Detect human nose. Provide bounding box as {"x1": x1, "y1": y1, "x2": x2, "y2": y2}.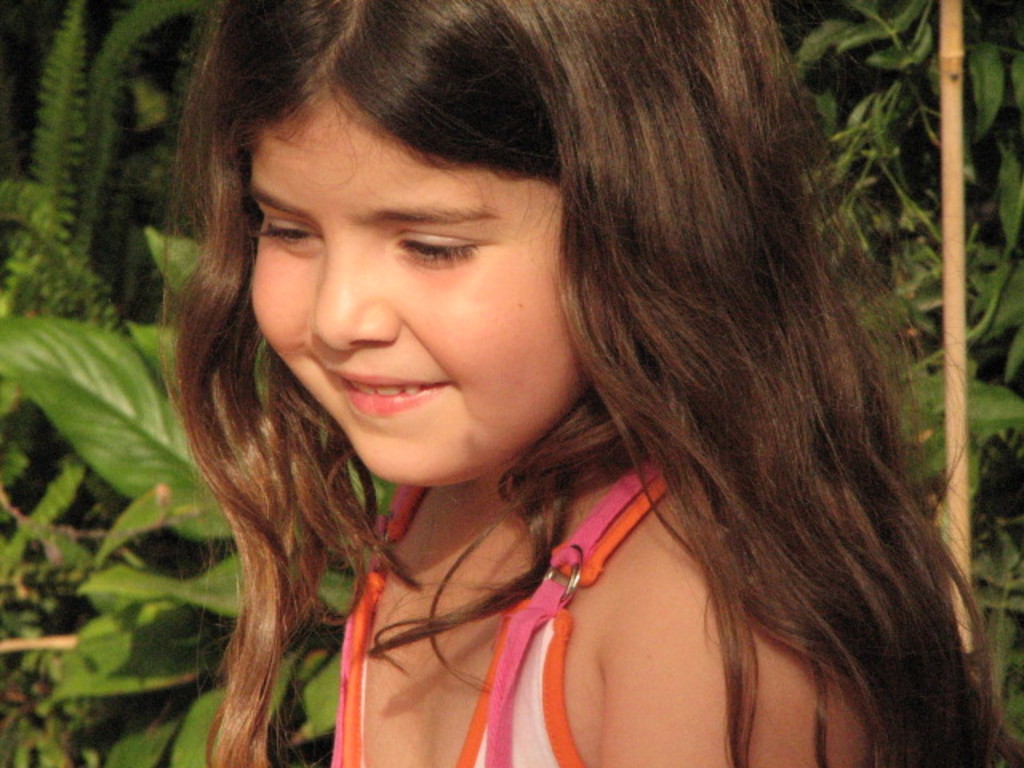
{"x1": 309, "y1": 234, "x2": 397, "y2": 347}.
